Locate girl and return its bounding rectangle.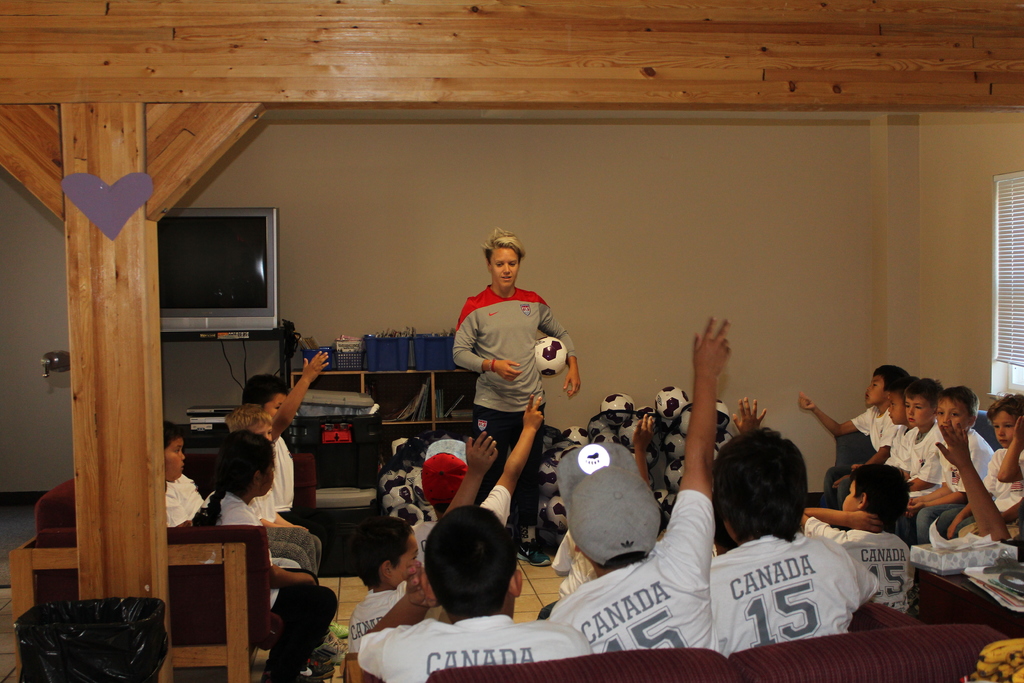
{"x1": 929, "y1": 394, "x2": 1023, "y2": 533}.
